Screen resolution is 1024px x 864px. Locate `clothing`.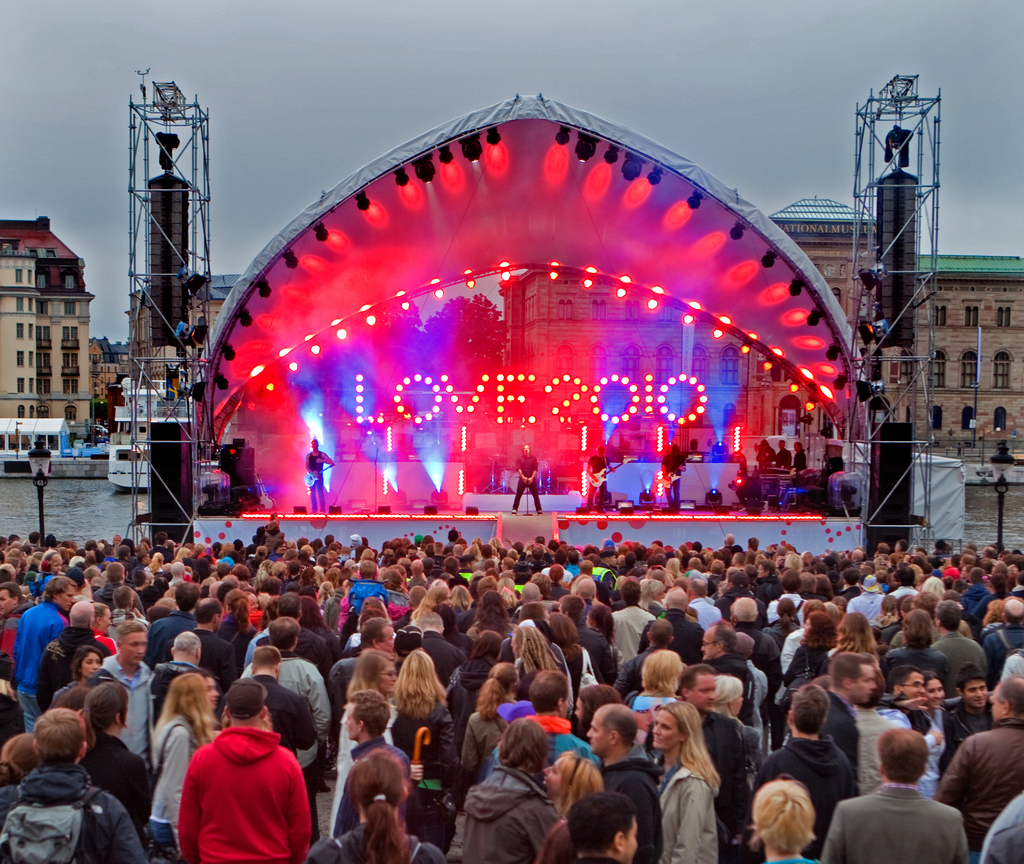
659 450 691 503.
